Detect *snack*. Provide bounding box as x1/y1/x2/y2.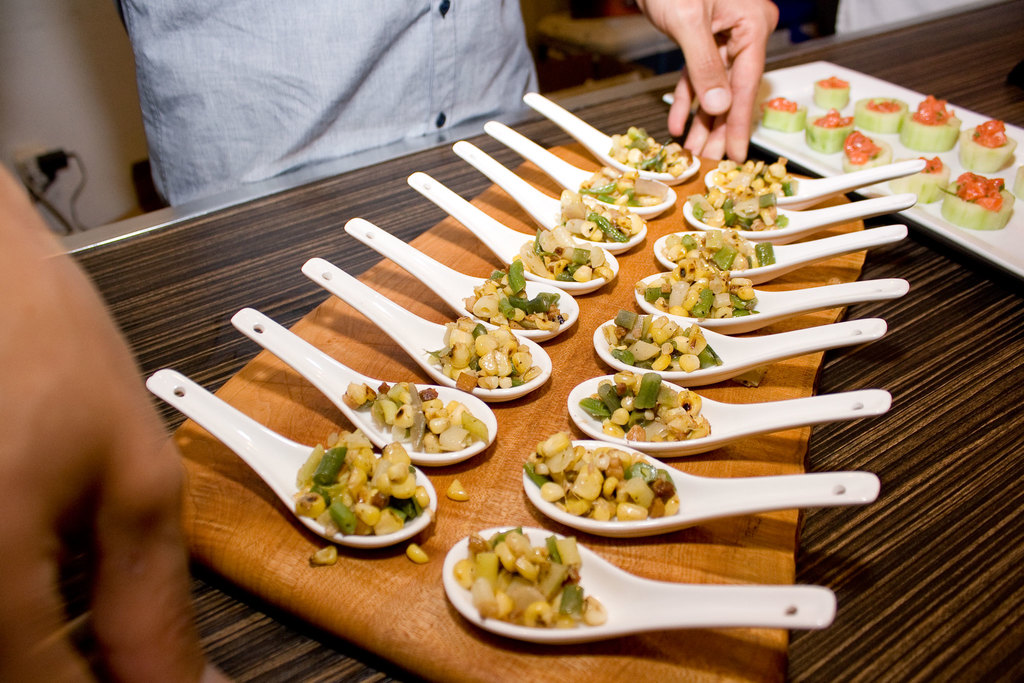
579/358/714/447.
